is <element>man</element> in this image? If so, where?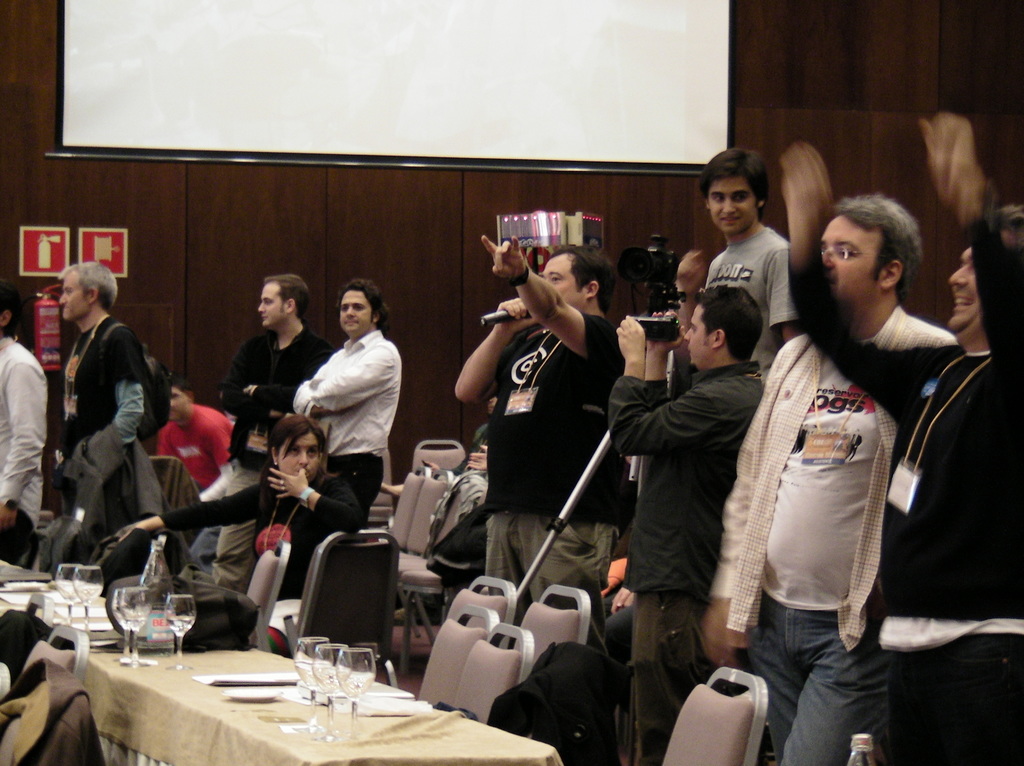
Yes, at select_region(0, 285, 48, 566).
